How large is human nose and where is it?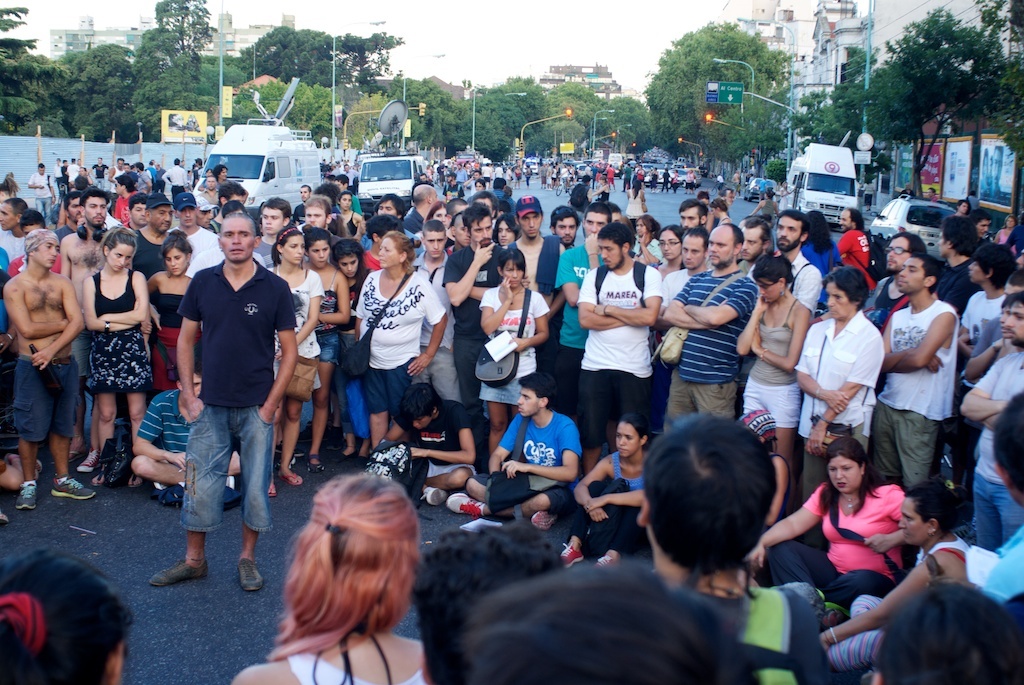
Bounding box: <box>591,225,597,233</box>.
